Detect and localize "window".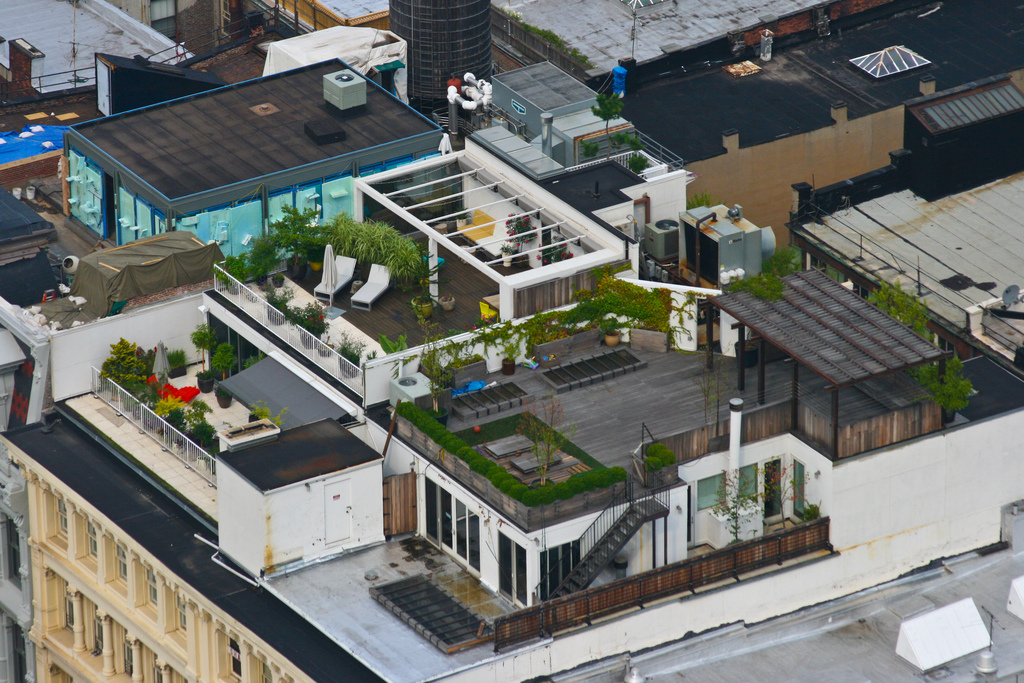
Localized at <bbox>738, 467, 756, 497</bbox>.
